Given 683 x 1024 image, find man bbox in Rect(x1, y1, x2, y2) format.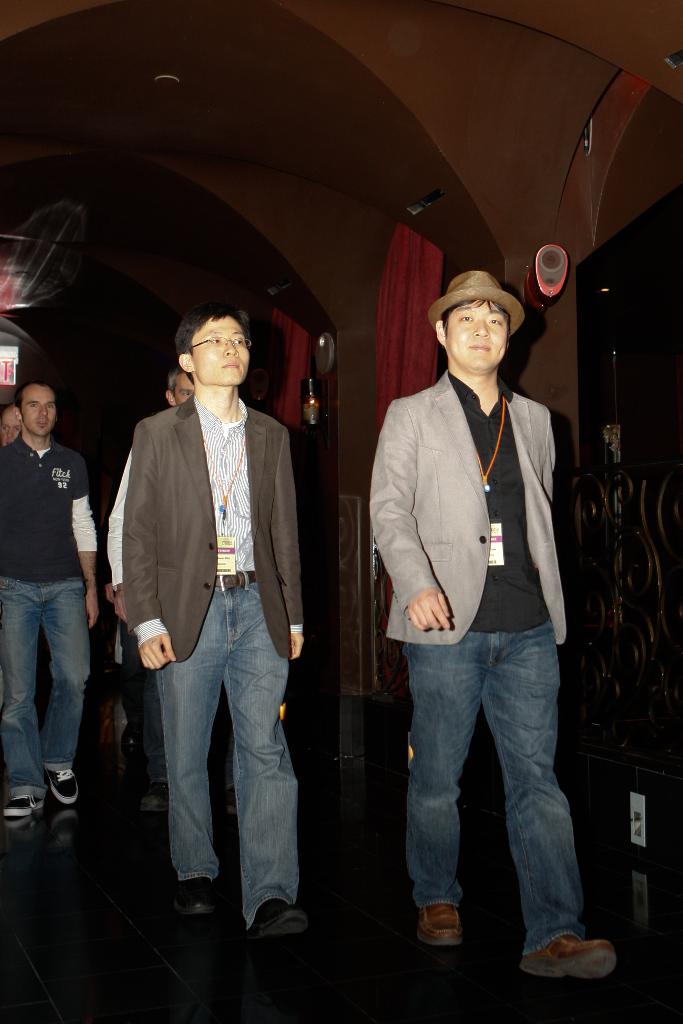
Rect(96, 366, 240, 816).
